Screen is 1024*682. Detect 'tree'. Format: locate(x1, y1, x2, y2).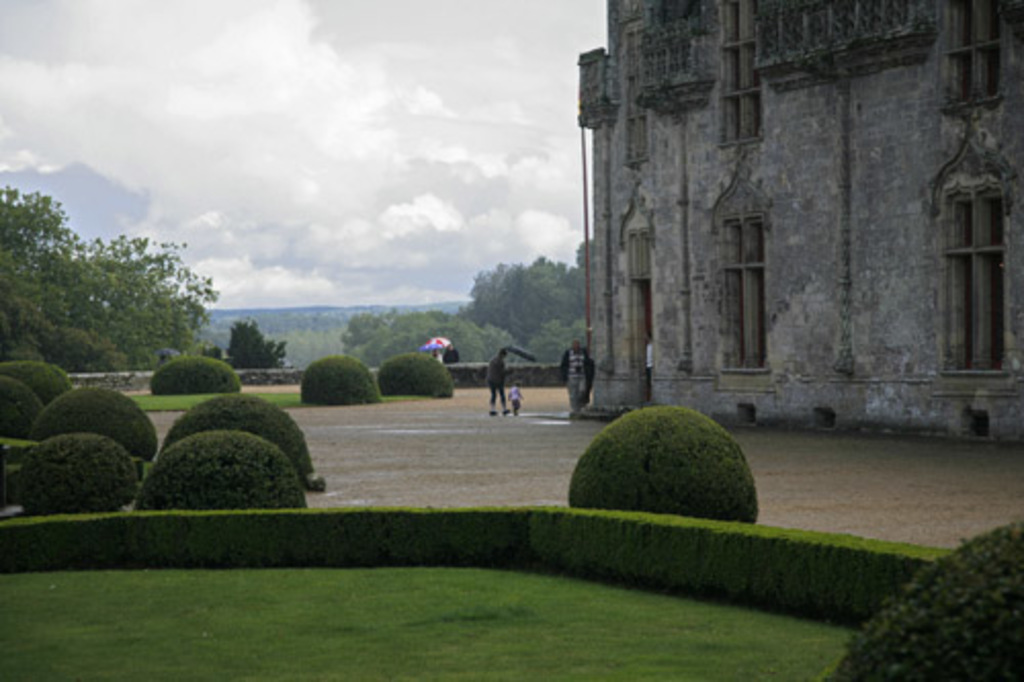
locate(223, 307, 295, 369).
